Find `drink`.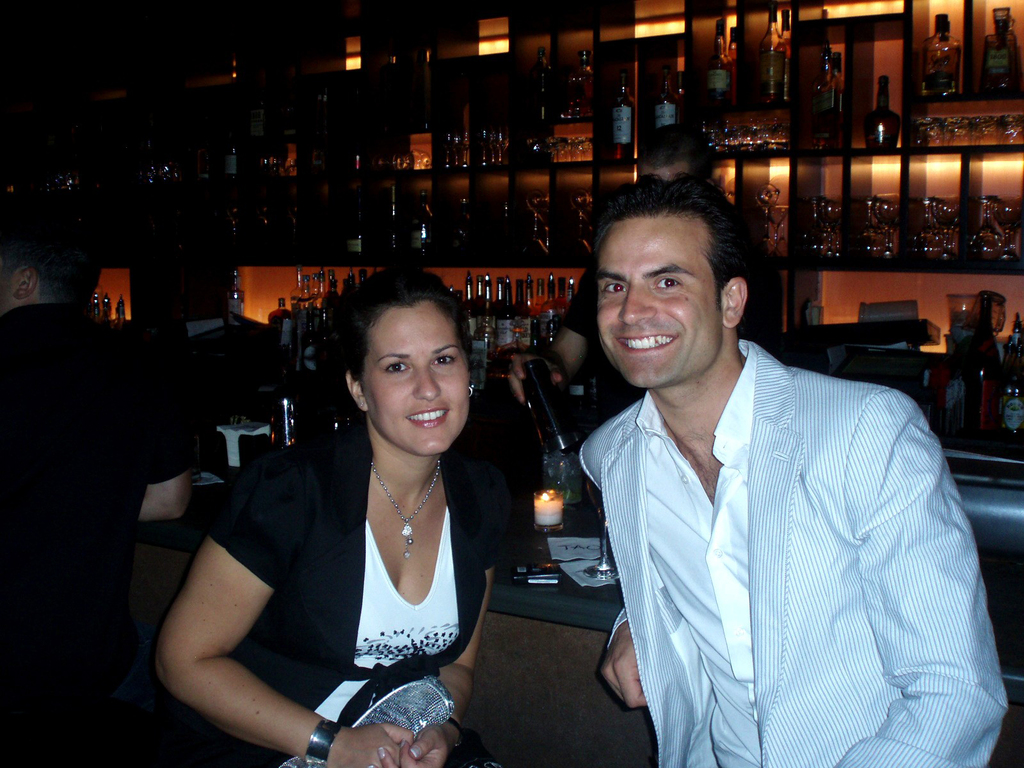
[left=413, top=191, right=434, bottom=257].
